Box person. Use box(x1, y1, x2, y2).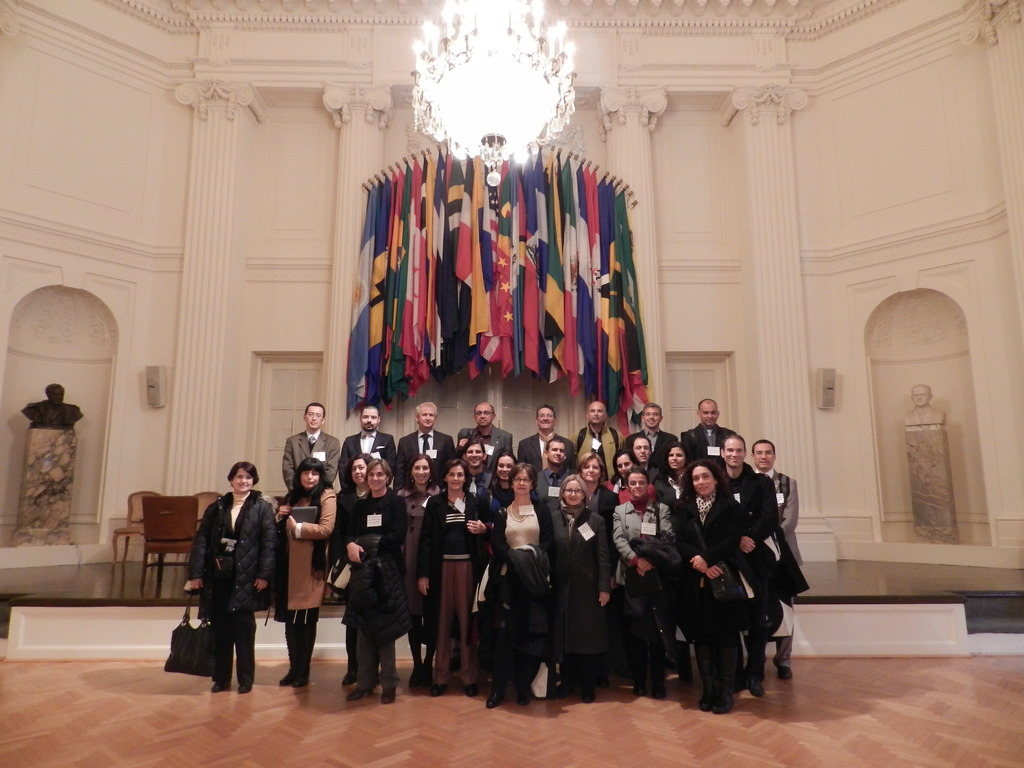
box(283, 402, 340, 488).
